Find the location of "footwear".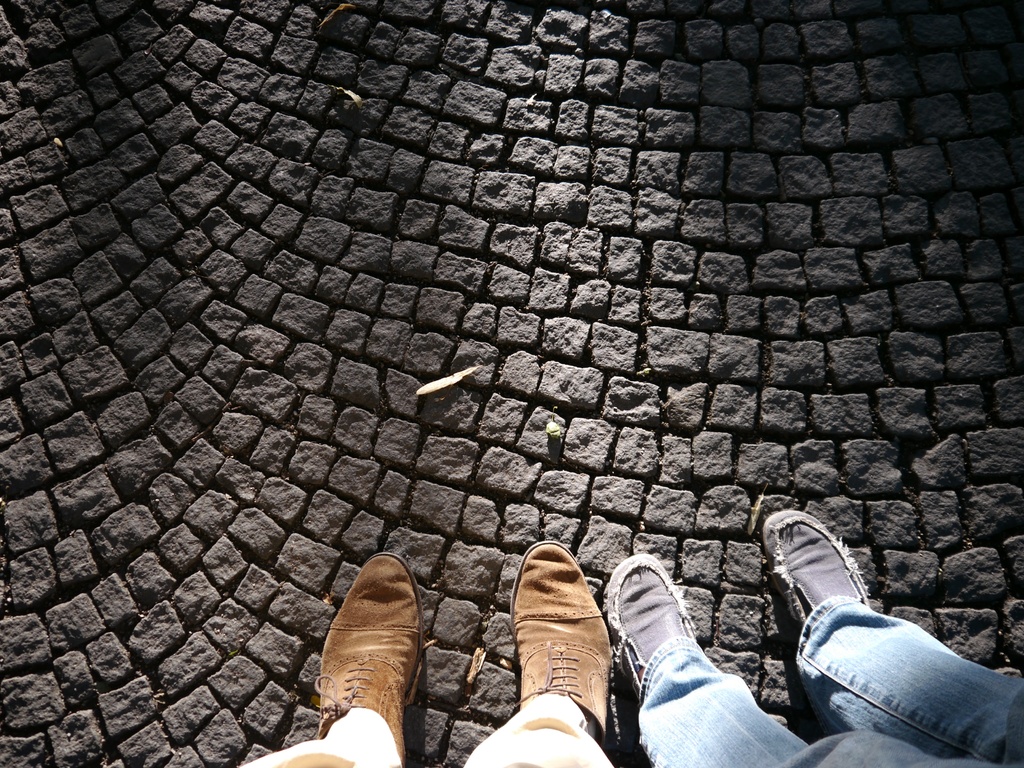
Location: {"x1": 504, "y1": 539, "x2": 606, "y2": 751}.
